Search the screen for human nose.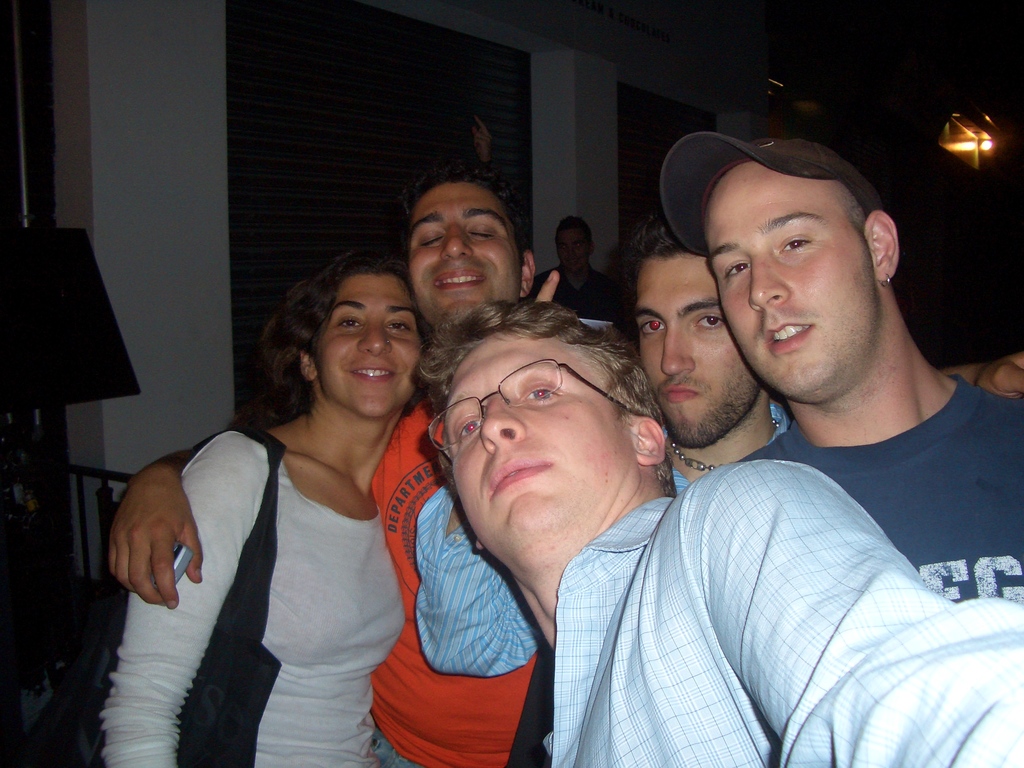
Found at x1=659, y1=323, x2=689, y2=374.
